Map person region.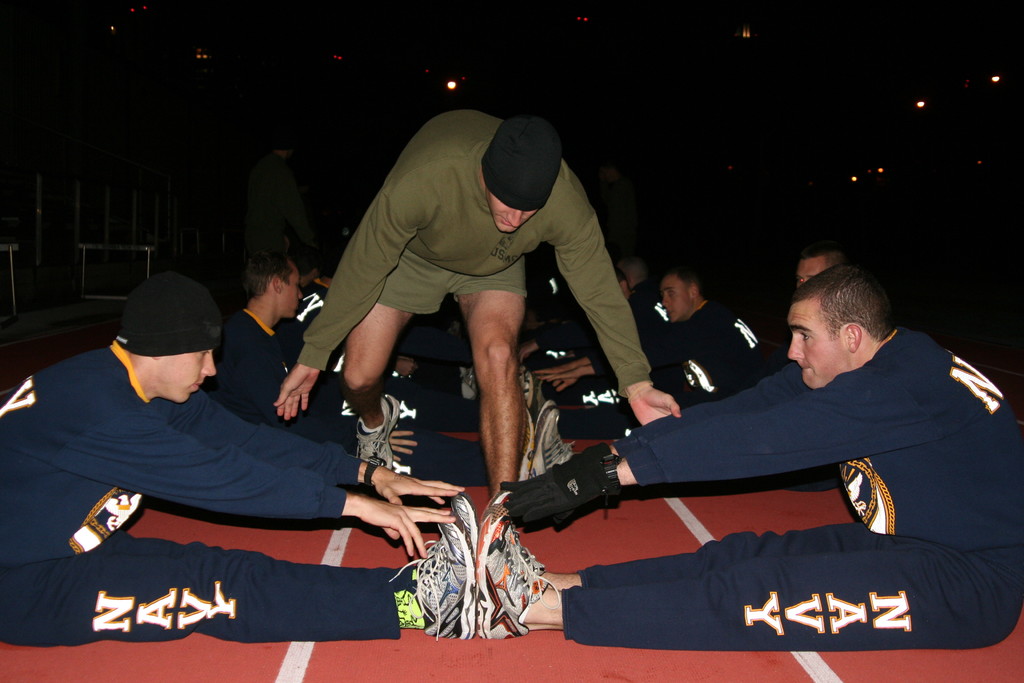
Mapped to Rect(477, 264, 1023, 646).
